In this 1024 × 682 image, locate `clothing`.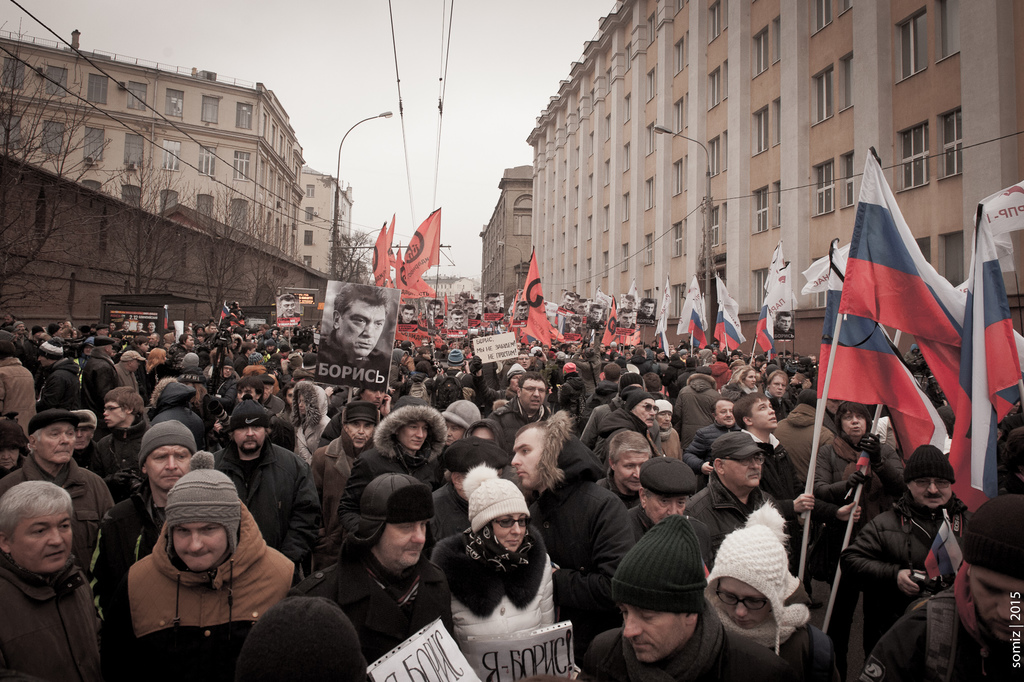
Bounding box: crop(267, 393, 278, 414).
